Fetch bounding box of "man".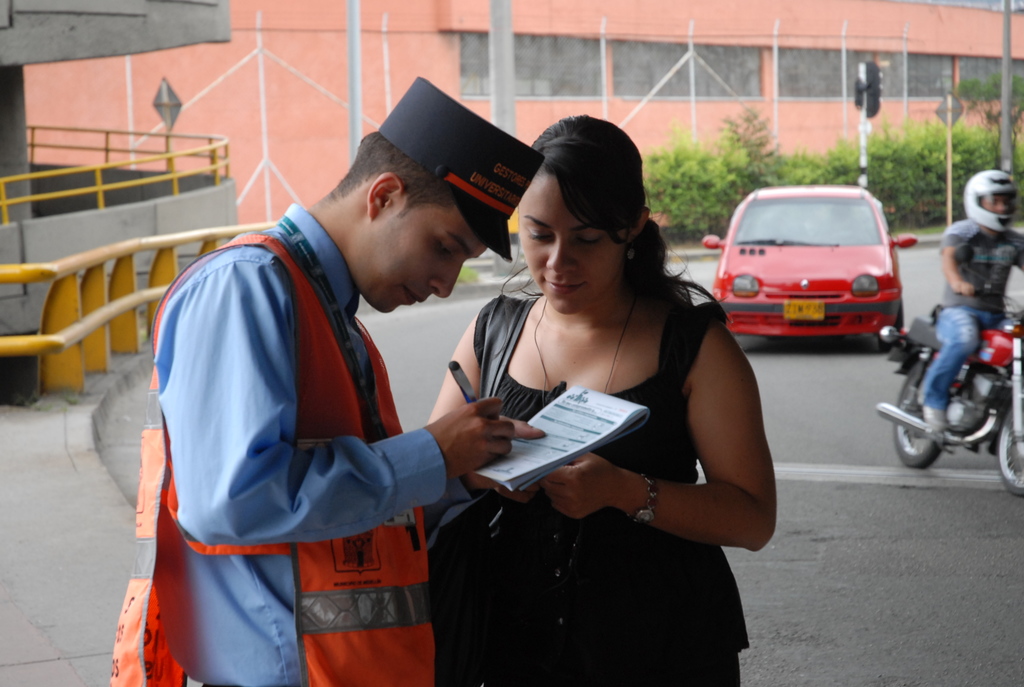
Bbox: [left=918, top=166, right=1023, bottom=440].
